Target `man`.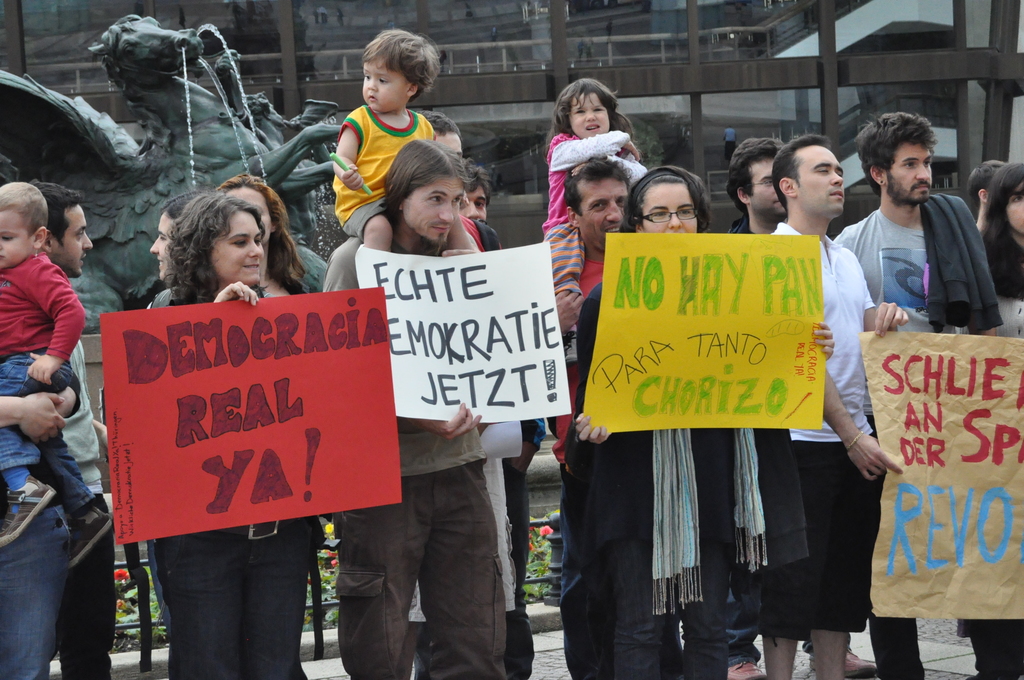
Target region: 35,176,111,679.
